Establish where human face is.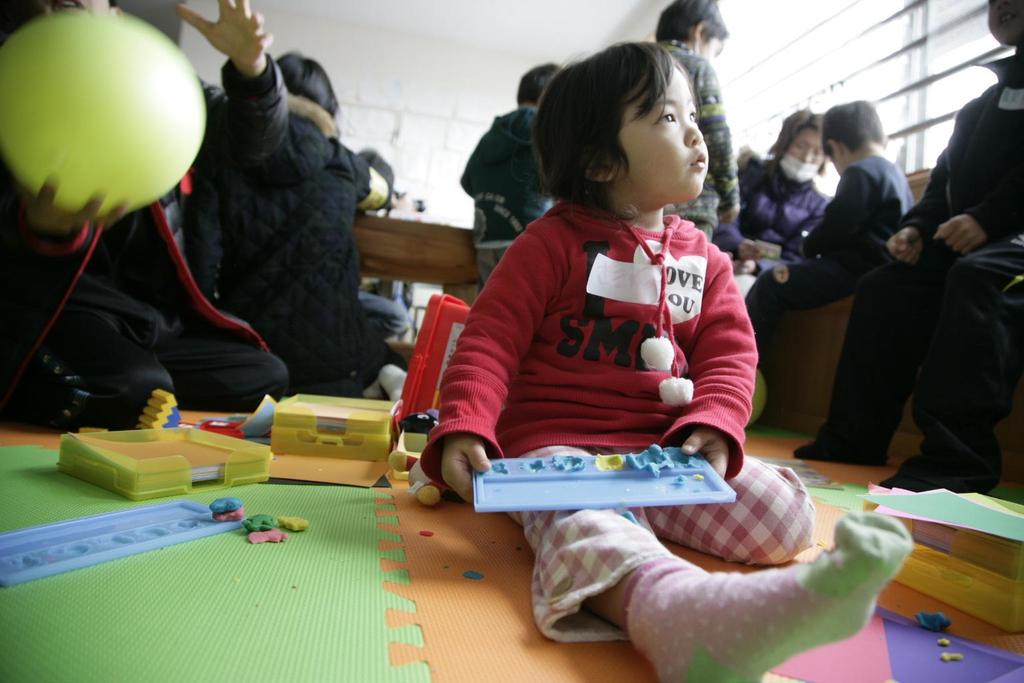
Established at {"x1": 620, "y1": 65, "x2": 709, "y2": 201}.
